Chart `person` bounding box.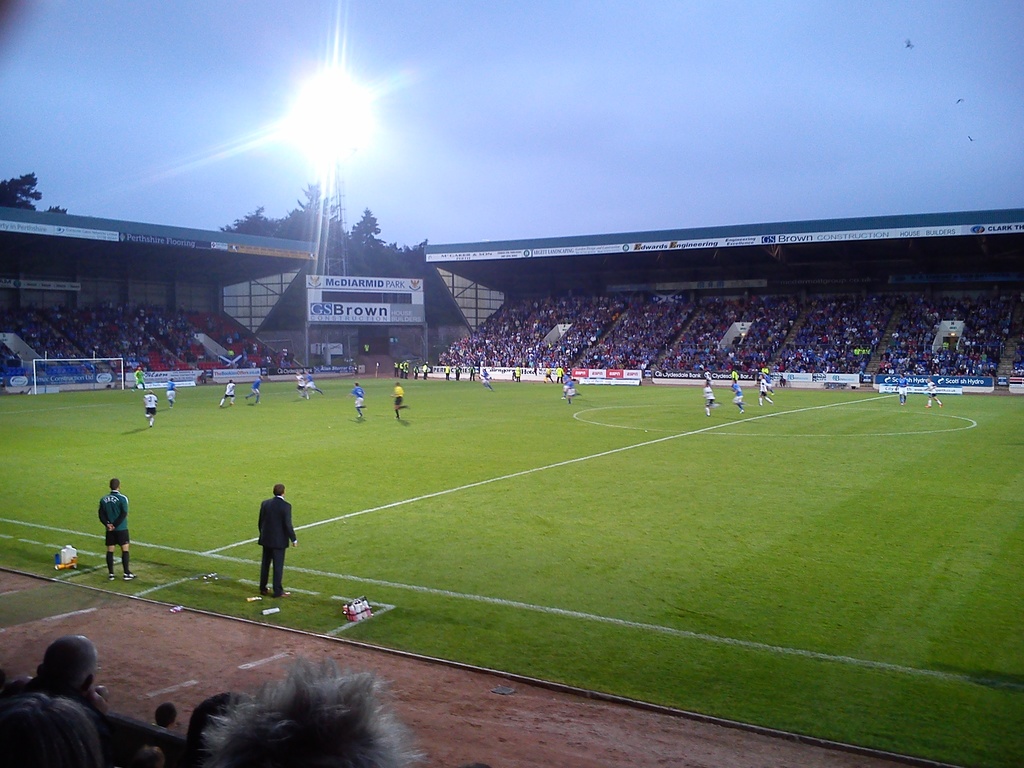
Charted: detection(99, 479, 134, 583).
